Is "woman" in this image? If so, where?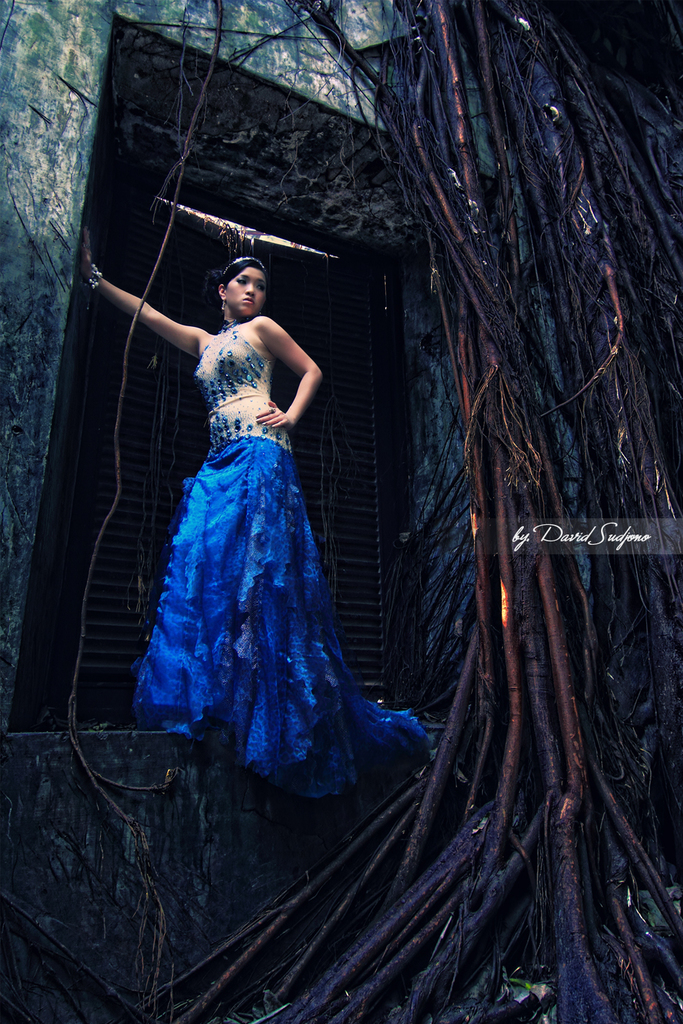
Yes, at <region>102, 198, 395, 840</region>.
